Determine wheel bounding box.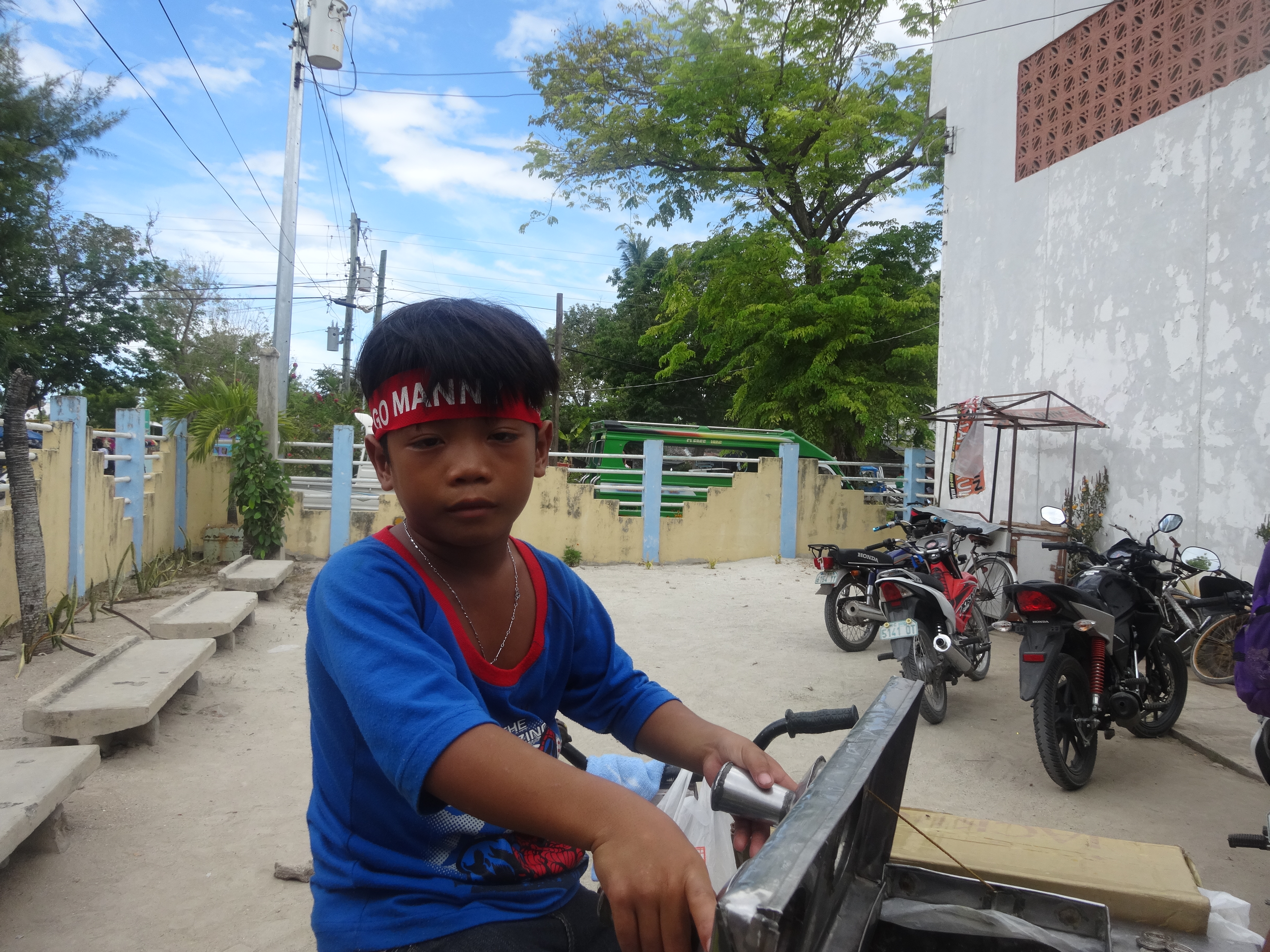
Determined: 234/161/246/188.
